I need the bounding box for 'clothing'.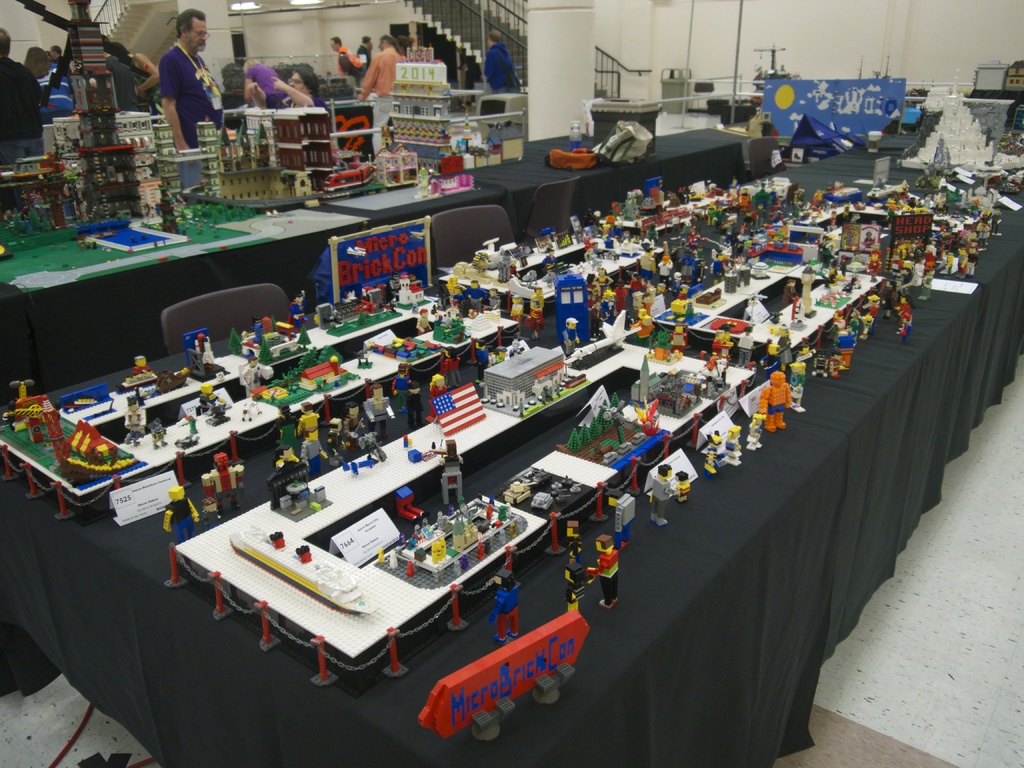
Here it is: {"x1": 205, "y1": 472, "x2": 246, "y2": 507}.
